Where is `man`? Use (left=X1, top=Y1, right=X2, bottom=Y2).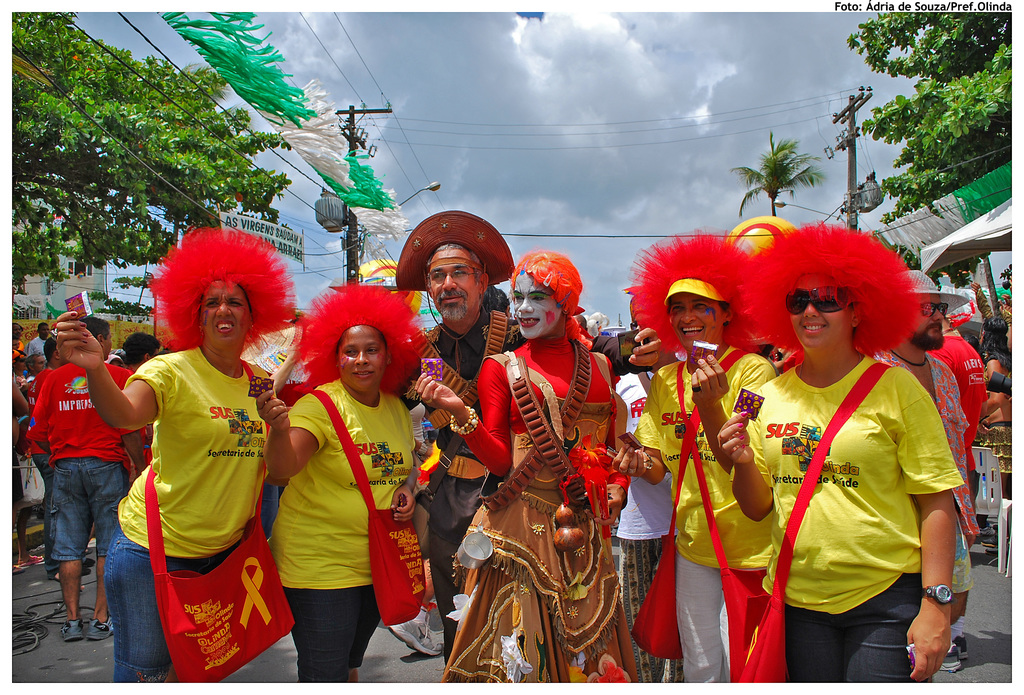
(left=28, top=353, right=43, bottom=378).
